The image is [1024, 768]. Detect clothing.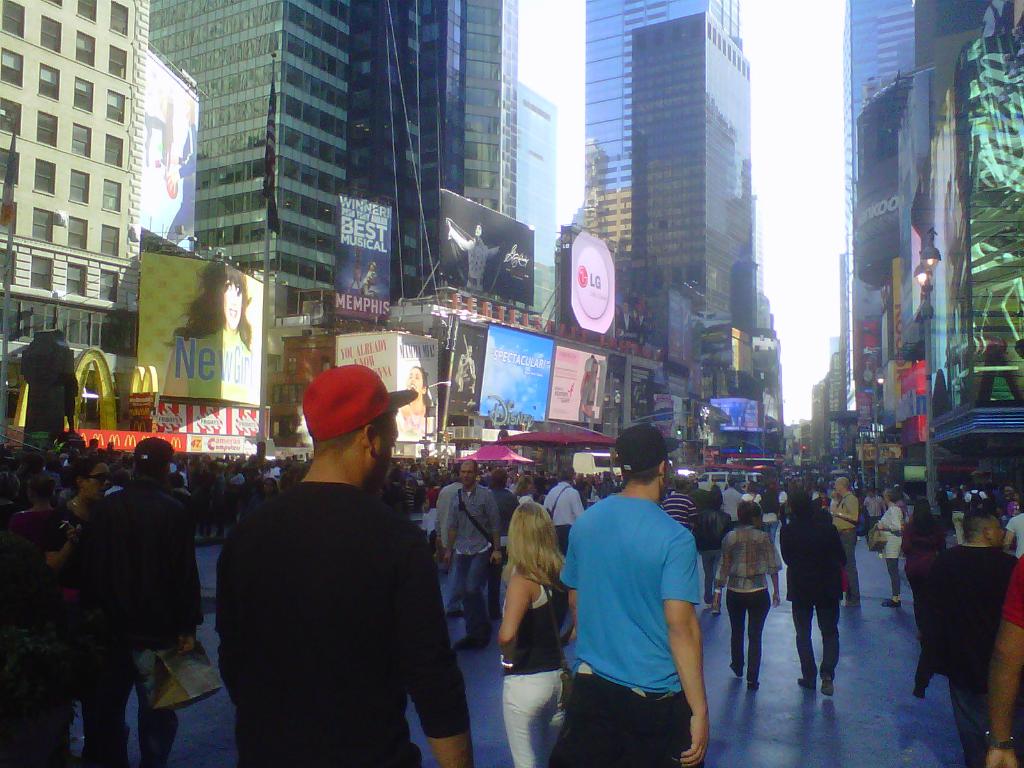
Detection: <region>546, 482, 583, 545</region>.
